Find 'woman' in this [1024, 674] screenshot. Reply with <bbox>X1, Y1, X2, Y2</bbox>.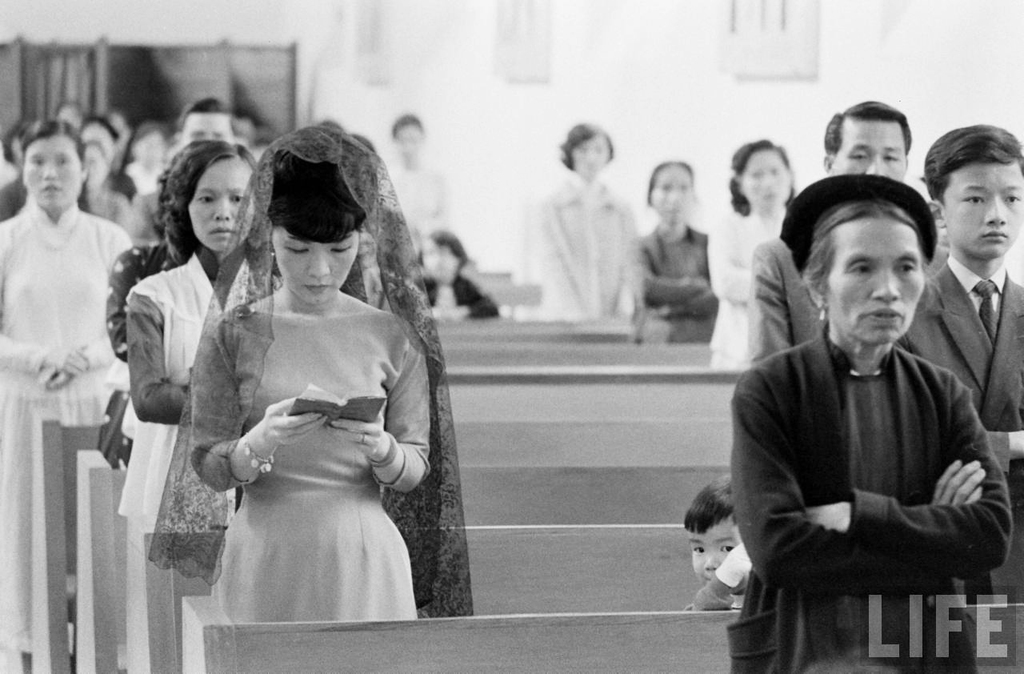
<bbox>0, 120, 135, 673</bbox>.
